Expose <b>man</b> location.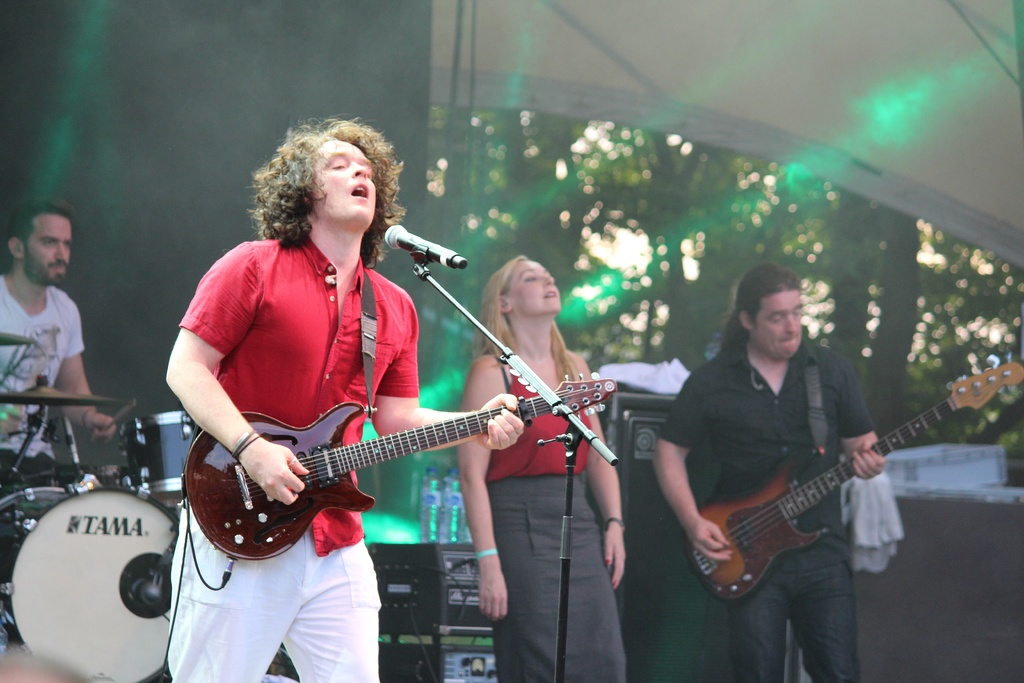
Exposed at BBox(659, 238, 938, 659).
